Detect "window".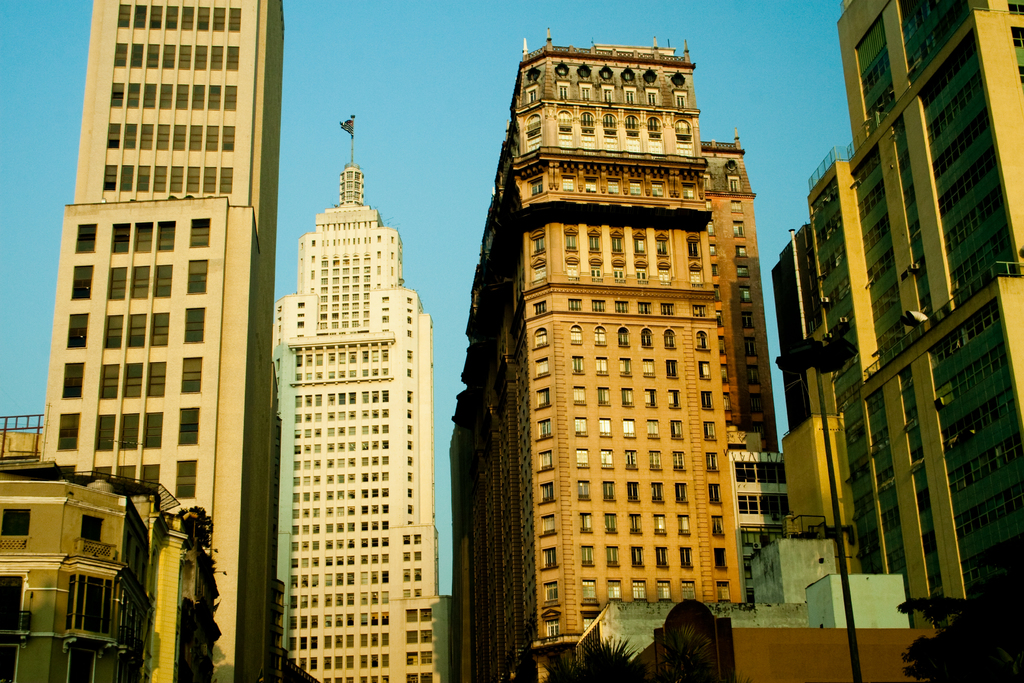
Detected at box(215, 10, 224, 32).
